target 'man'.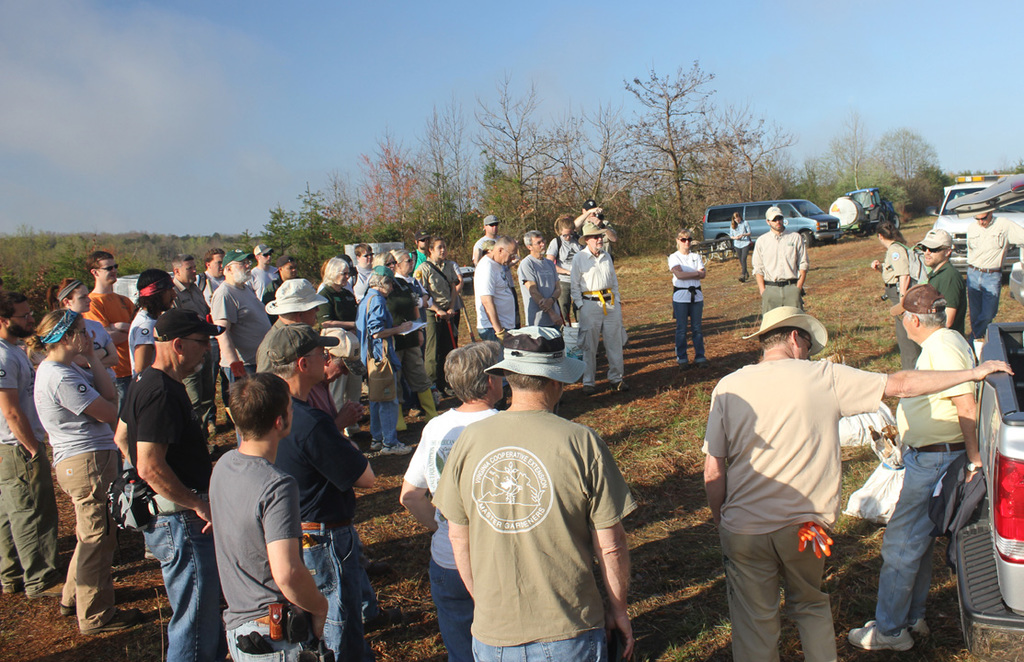
Target region: {"left": 257, "top": 277, "right": 327, "bottom": 371}.
